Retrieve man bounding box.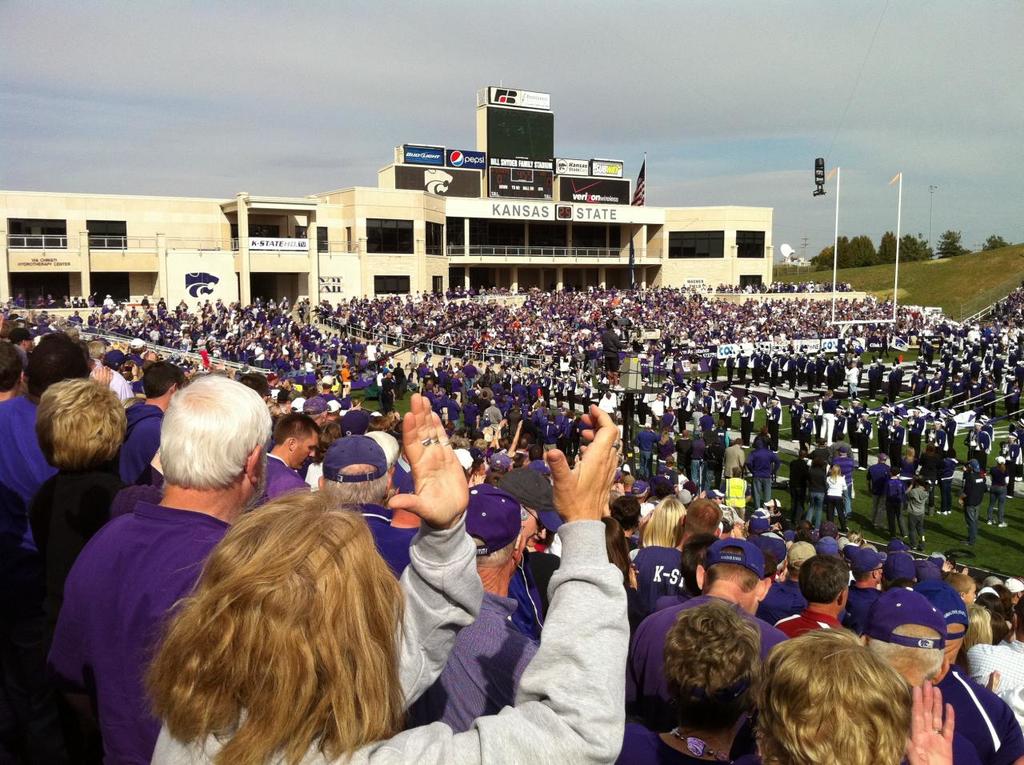
Bounding box: {"left": 866, "top": 454, "right": 893, "bottom": 532}.
